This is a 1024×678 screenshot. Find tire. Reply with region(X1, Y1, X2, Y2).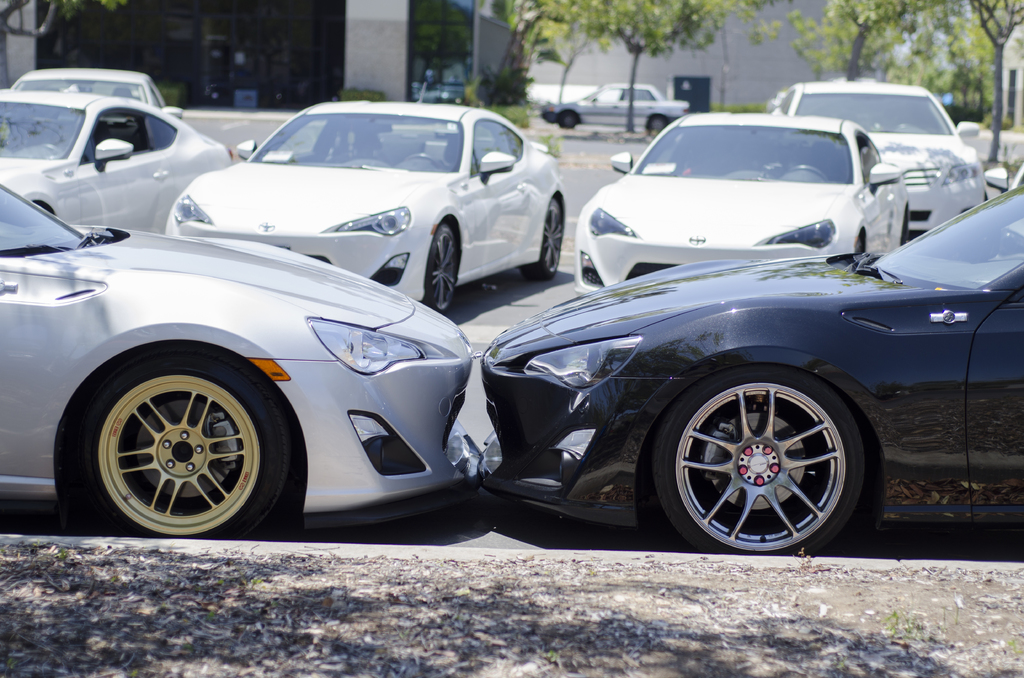
region(423, 227, 461, 317).
